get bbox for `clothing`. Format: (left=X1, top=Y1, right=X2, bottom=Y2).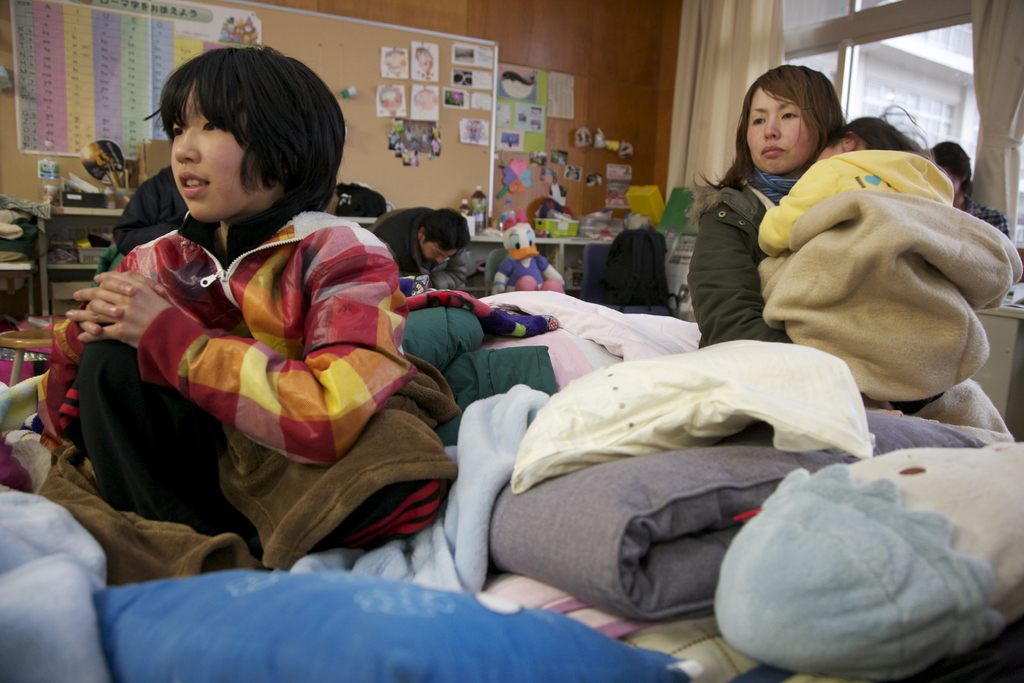
(left=745, top=150, right=1016, bottom=409).
